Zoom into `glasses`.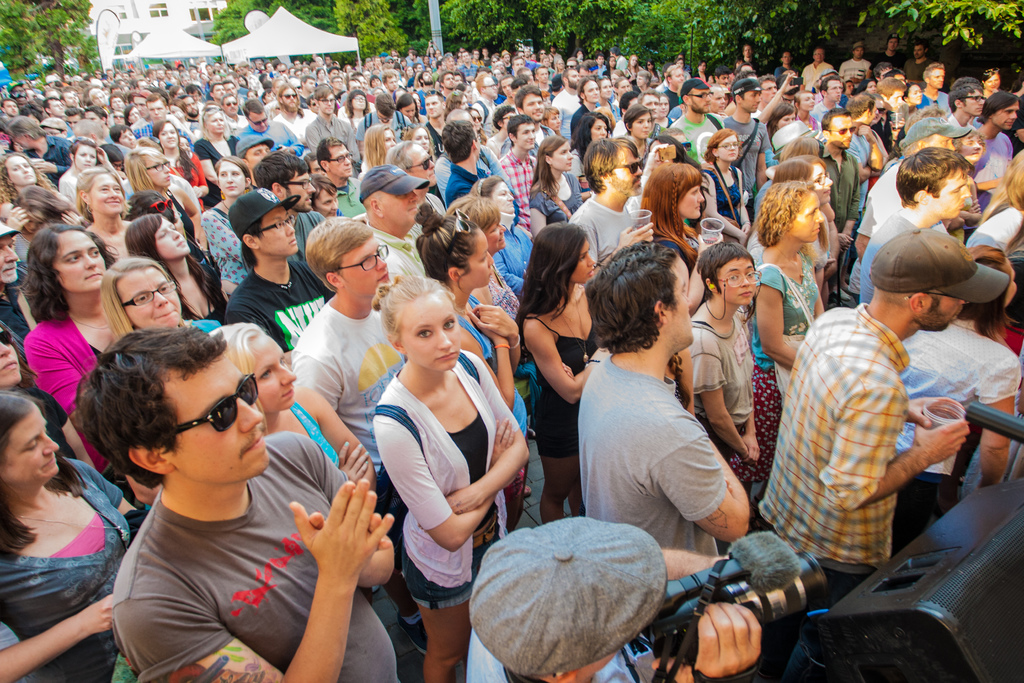
Zoom target: [328, 152, 353, 165].
